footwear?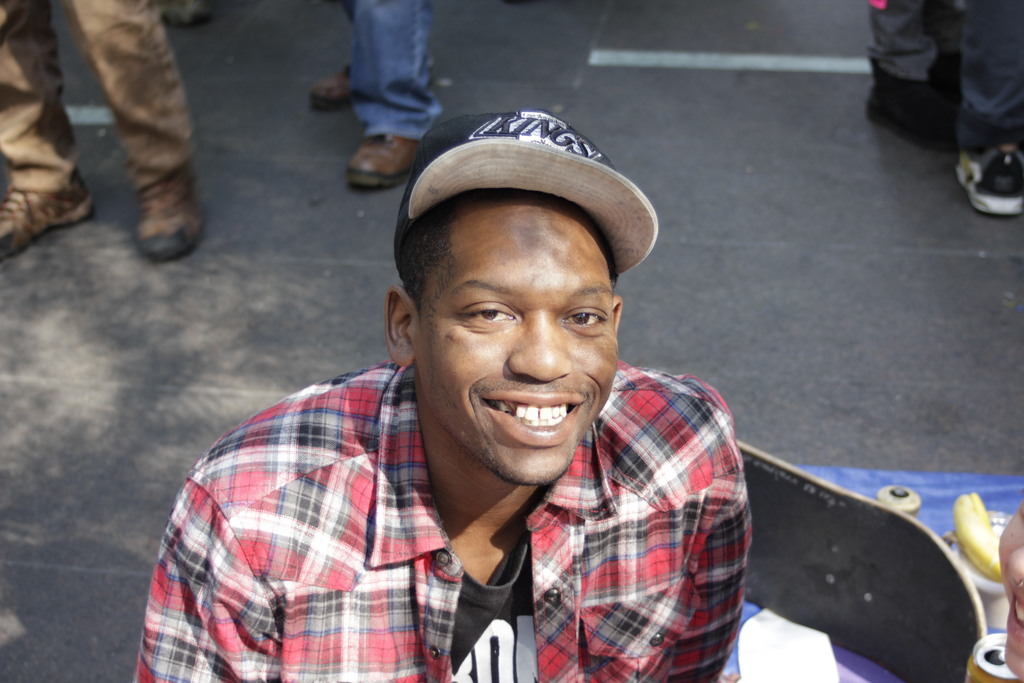
(862,52,958,154)
